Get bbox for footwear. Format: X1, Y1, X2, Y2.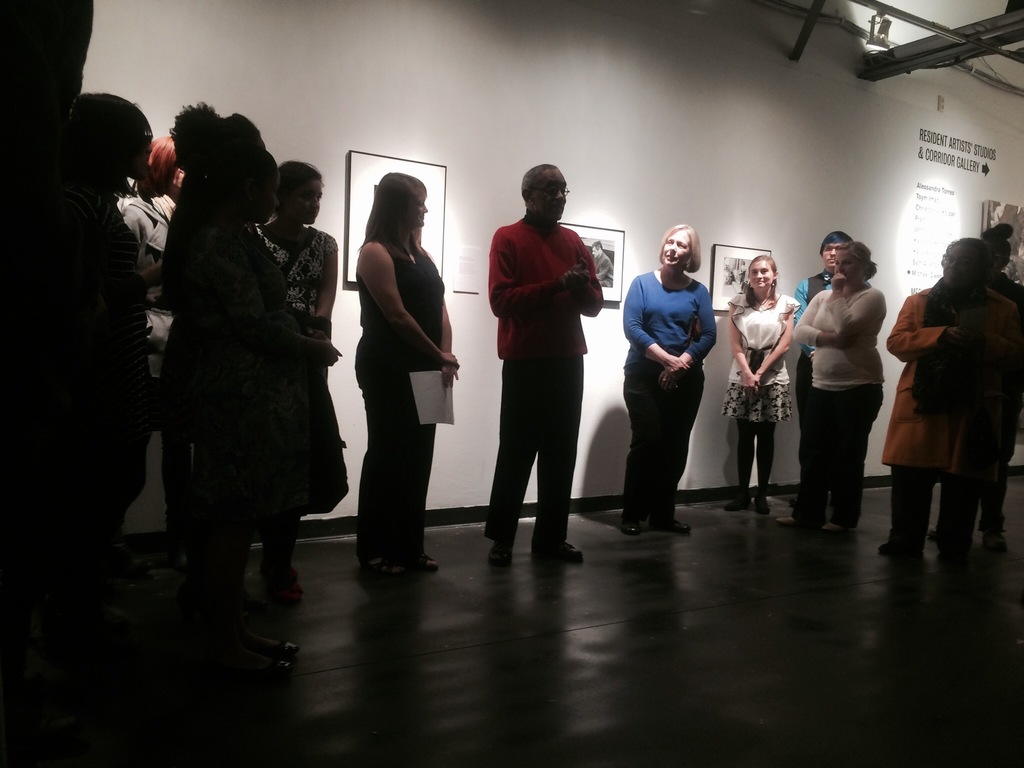
936, 534, 975, 558.
